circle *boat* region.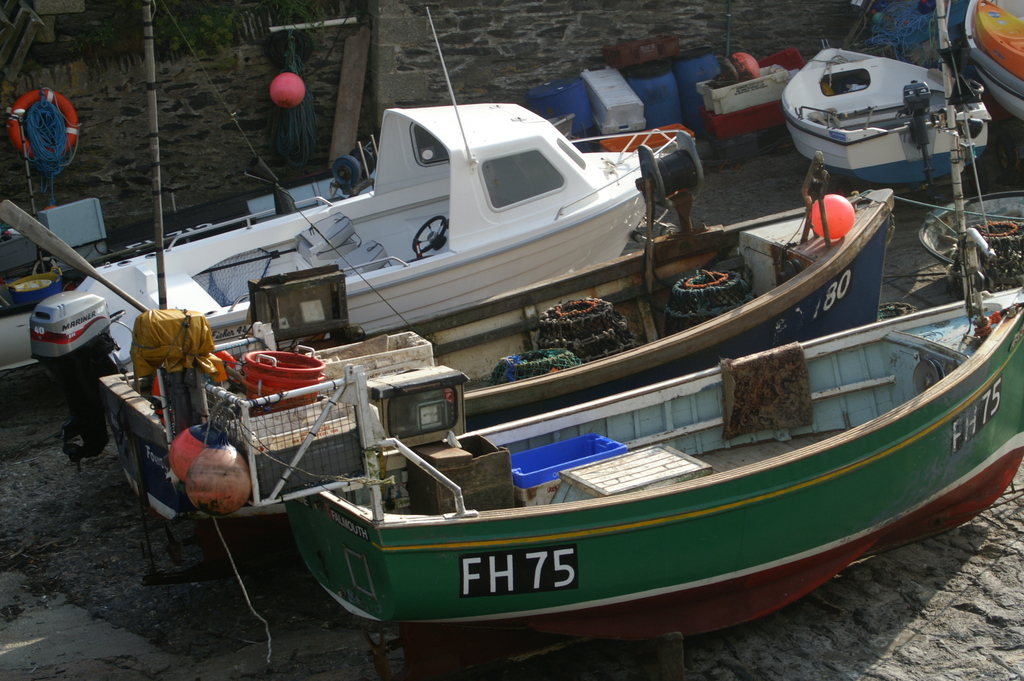
Region: [748, 22, 1023, 188].
